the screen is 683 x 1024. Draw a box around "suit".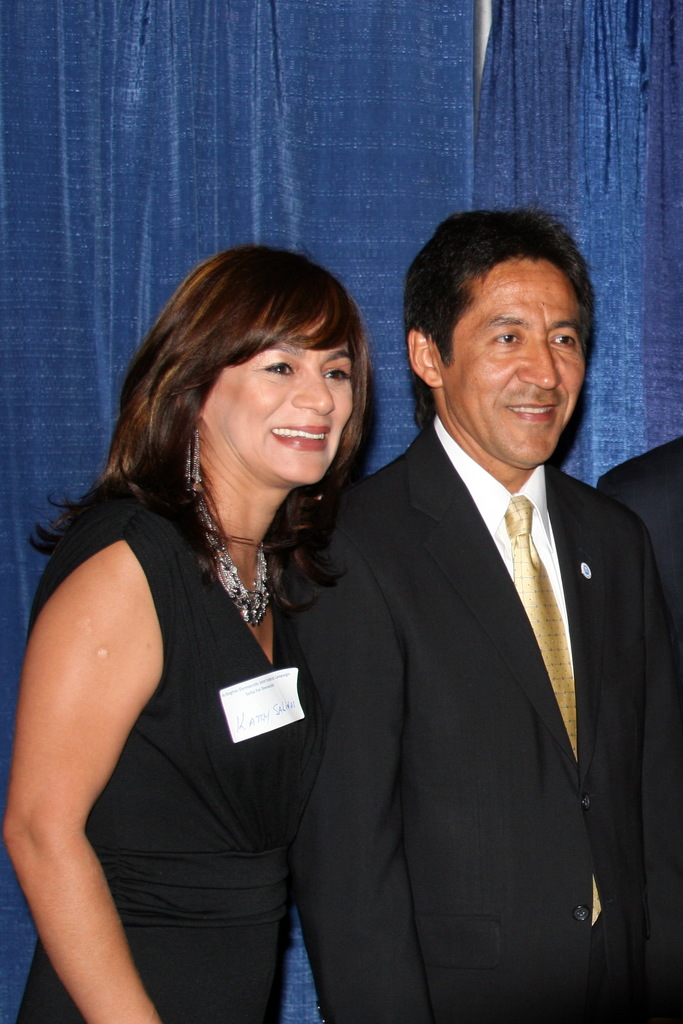
region(333, 269, 667, 1023).
